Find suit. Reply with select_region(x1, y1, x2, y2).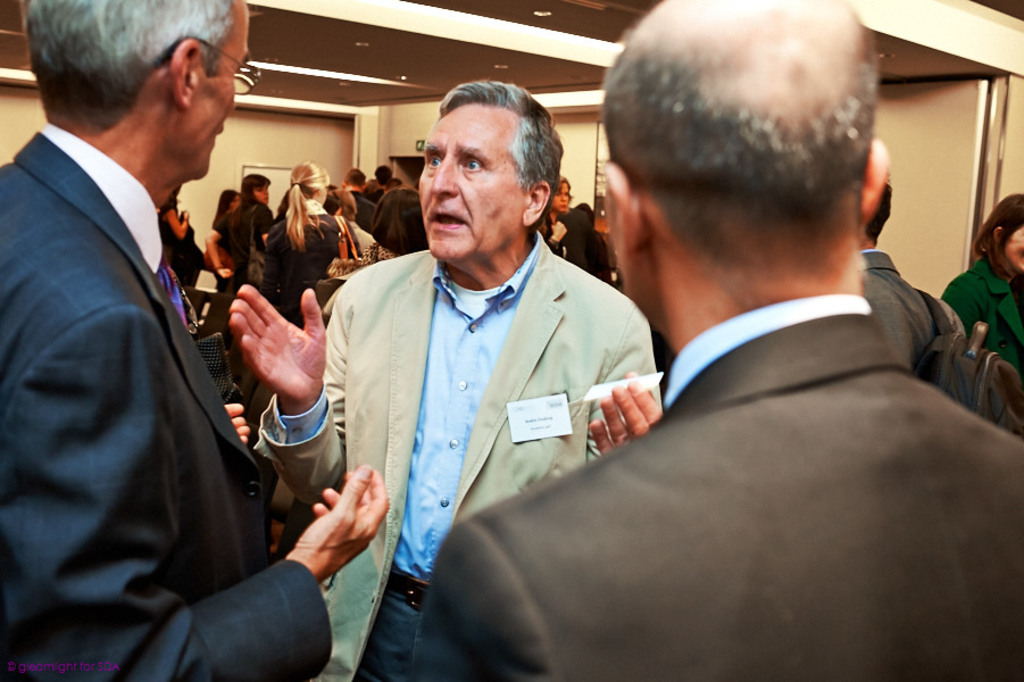
select_region(857, 244, 974, 375).
